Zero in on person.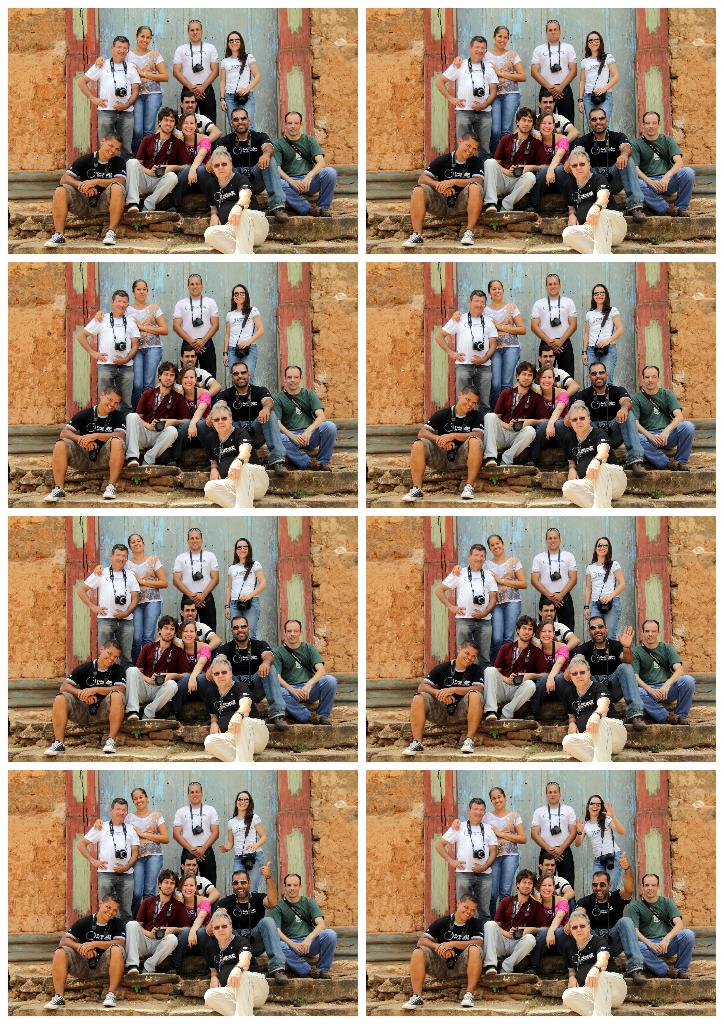
Zeroed in: 633,360,693,469.
